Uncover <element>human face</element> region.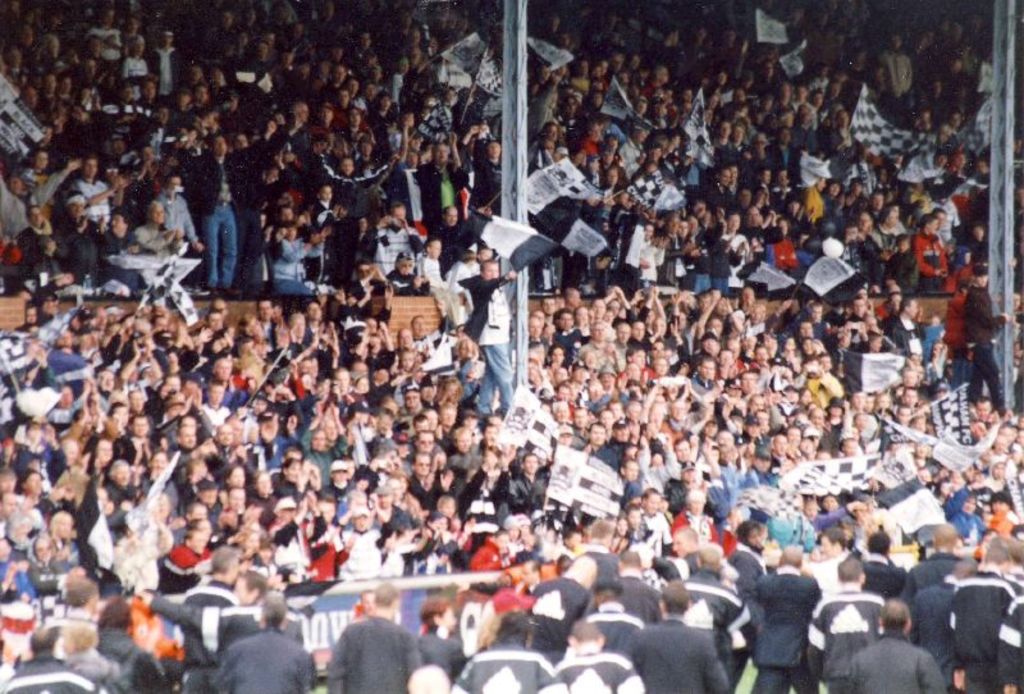
Uncovered: [left=10, top=179, right=20, bottom=195].
